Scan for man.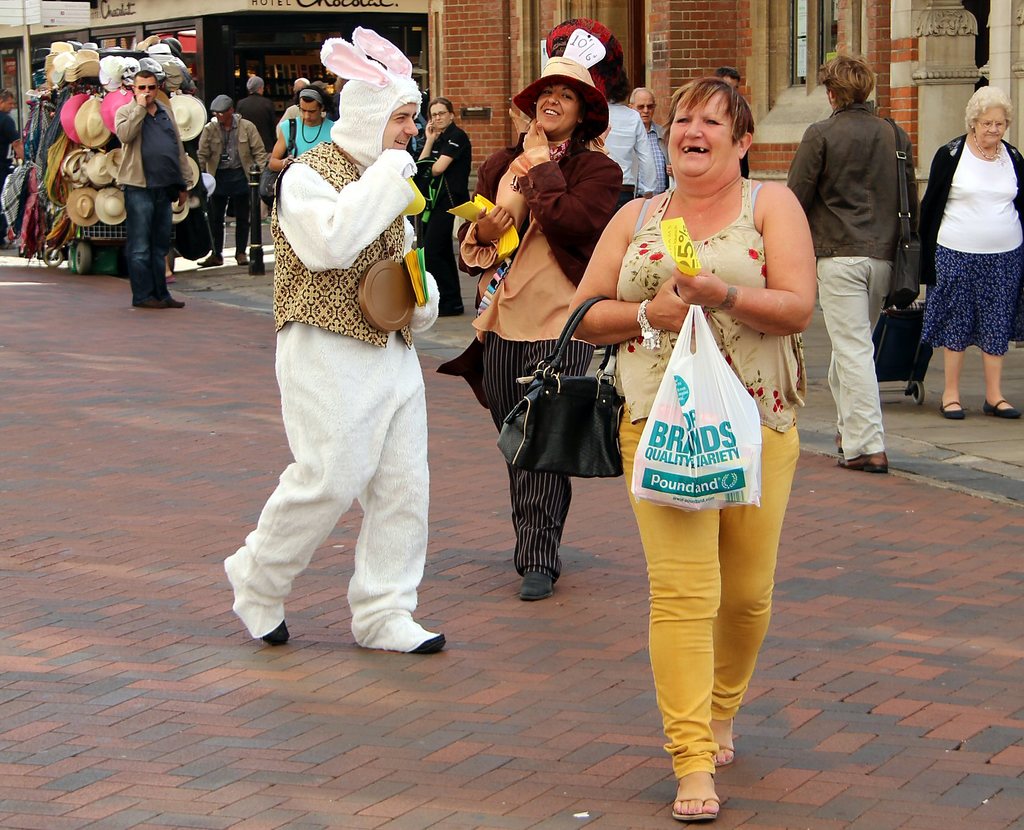
Scan result: region(118, 70, 188, 307).
